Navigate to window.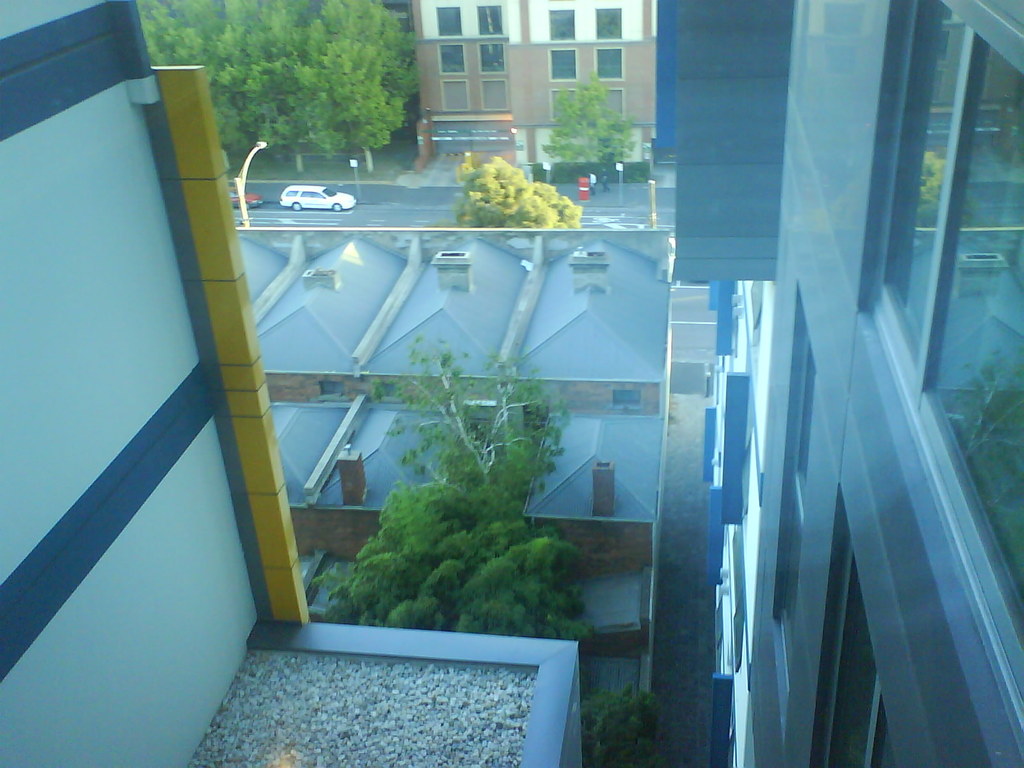
Navigation target: 479,80,509,109.
